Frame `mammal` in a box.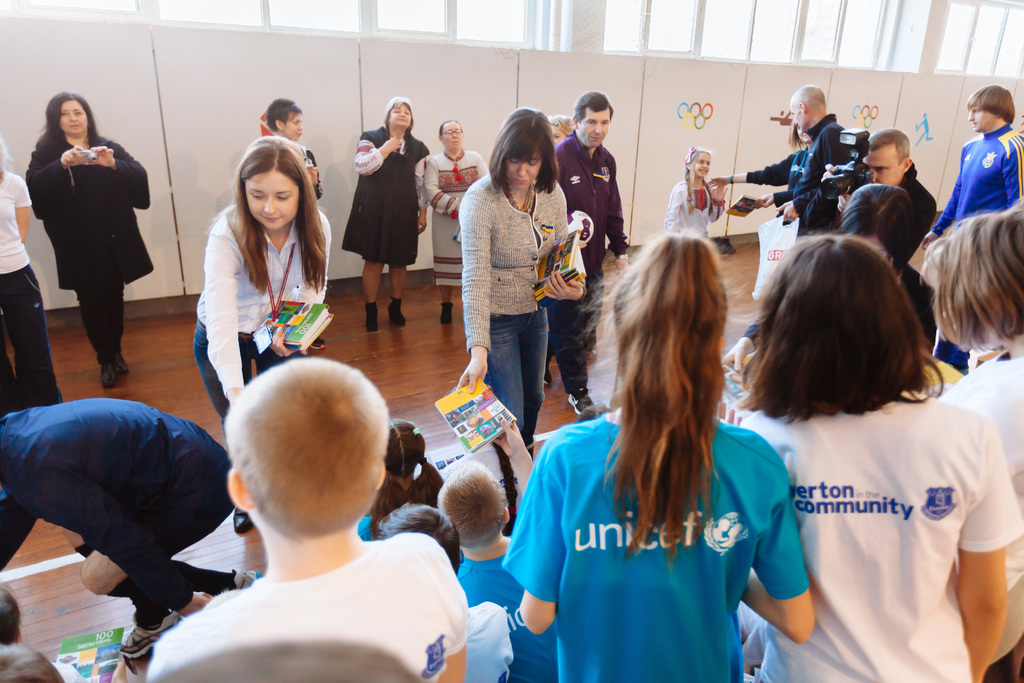
crop(435, 420, 561, 682).
